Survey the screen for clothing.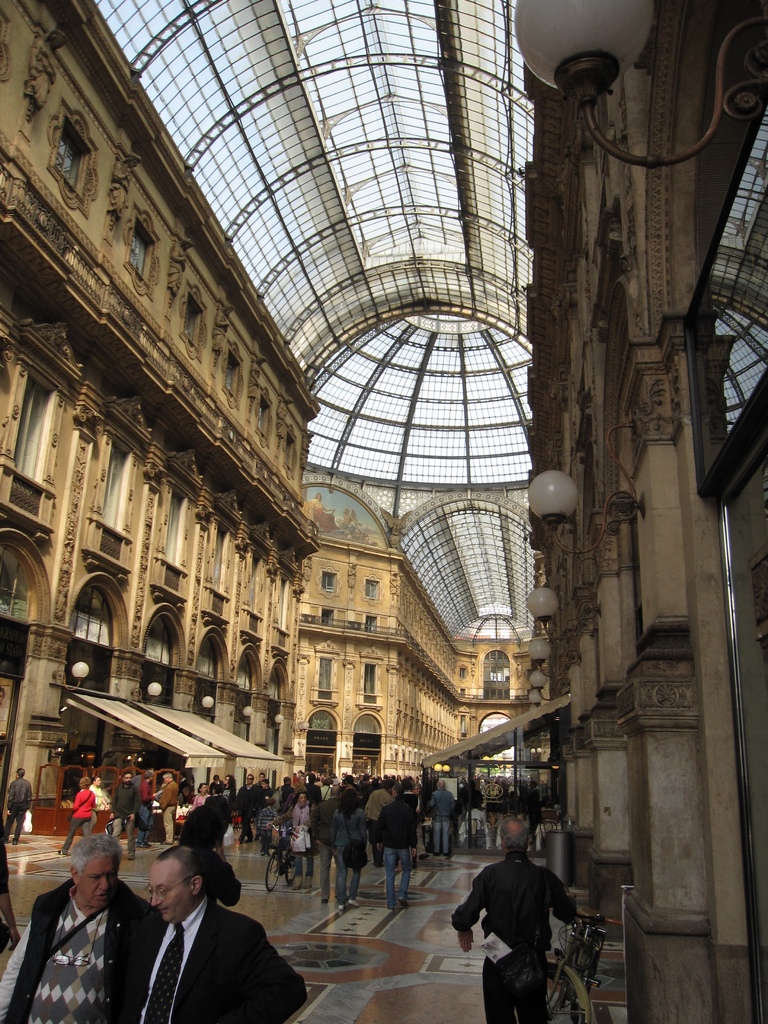
Survey found: crop(453, 845, 581, 1019).
